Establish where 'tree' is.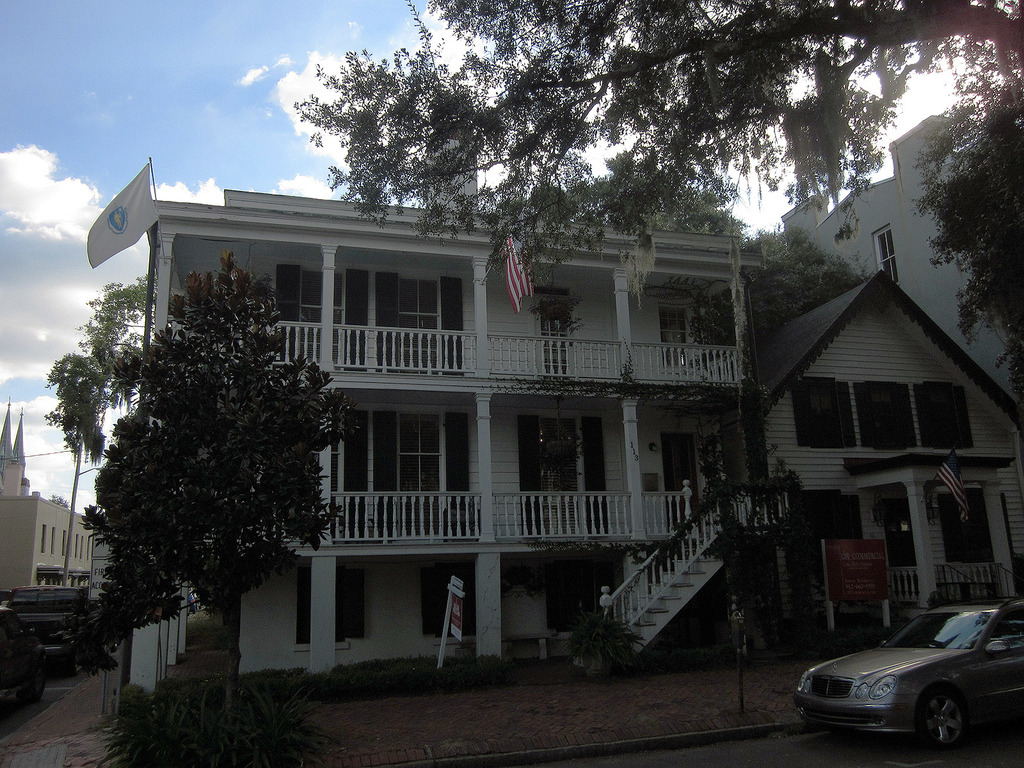
Established at pyautogui.locateOnScreen(60, 269, 337, 653).
